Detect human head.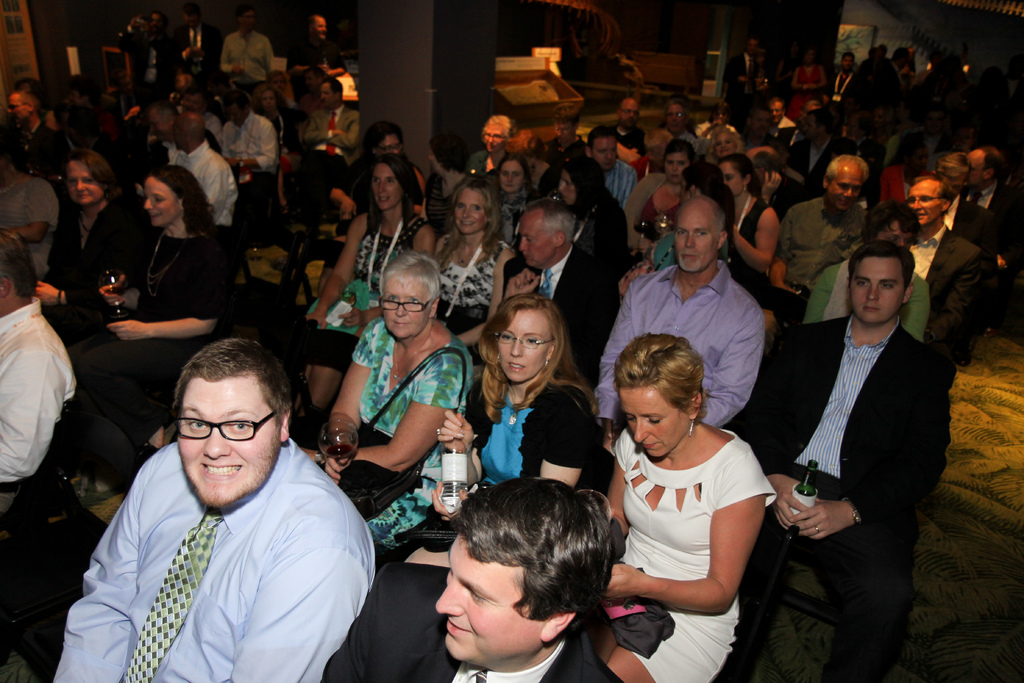
Detected at bbox=(254, 89, 278, 118).
